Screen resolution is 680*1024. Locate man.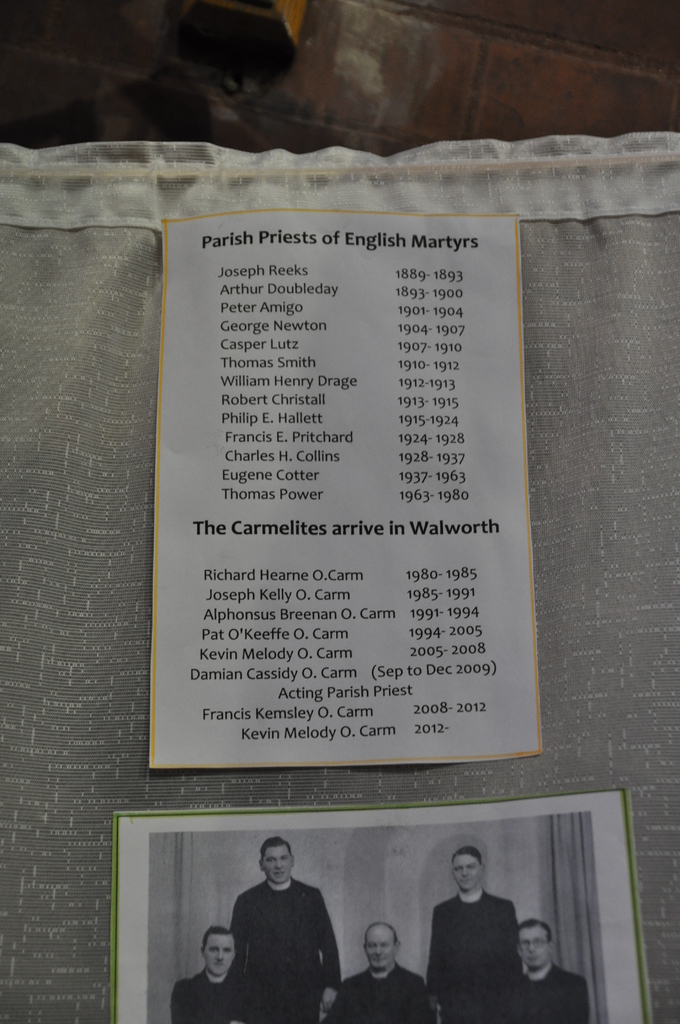
x1=319 y1=922 x2=436 y2=1023.
